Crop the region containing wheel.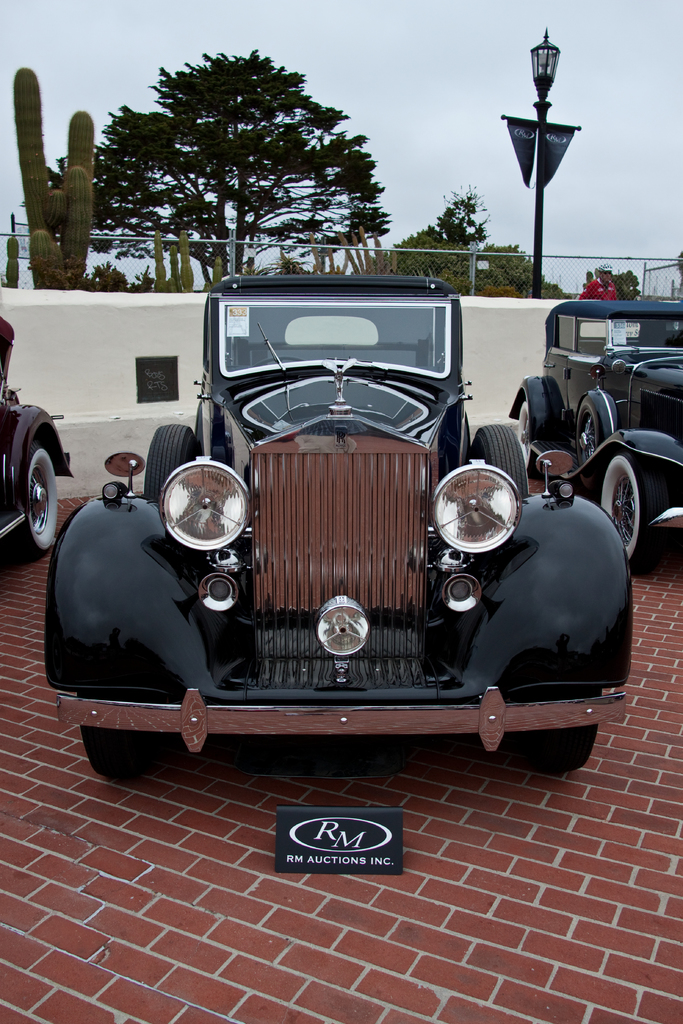
Crop region: 511,402,532,461.
